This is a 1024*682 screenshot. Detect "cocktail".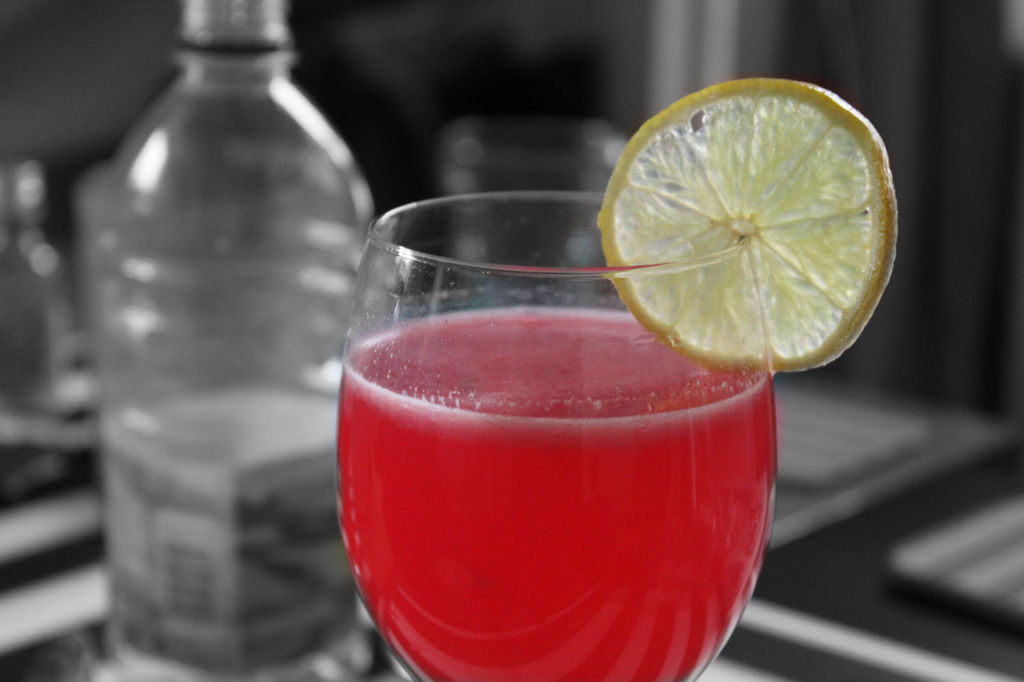
BBox(338, 75, 901, 681).
